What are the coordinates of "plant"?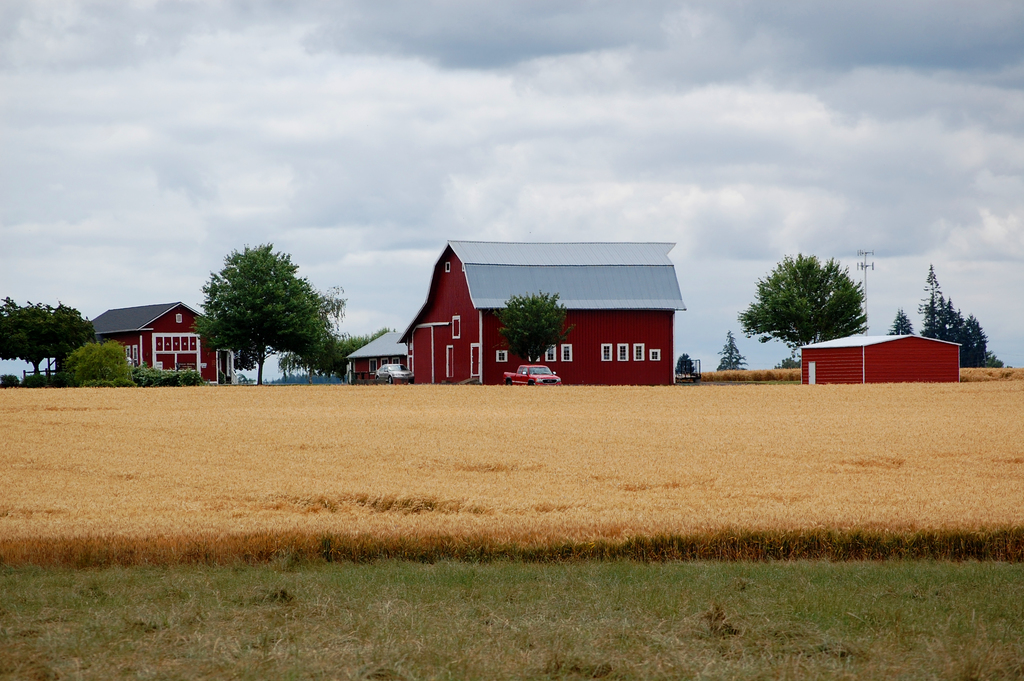
[977,351,1005,367].
